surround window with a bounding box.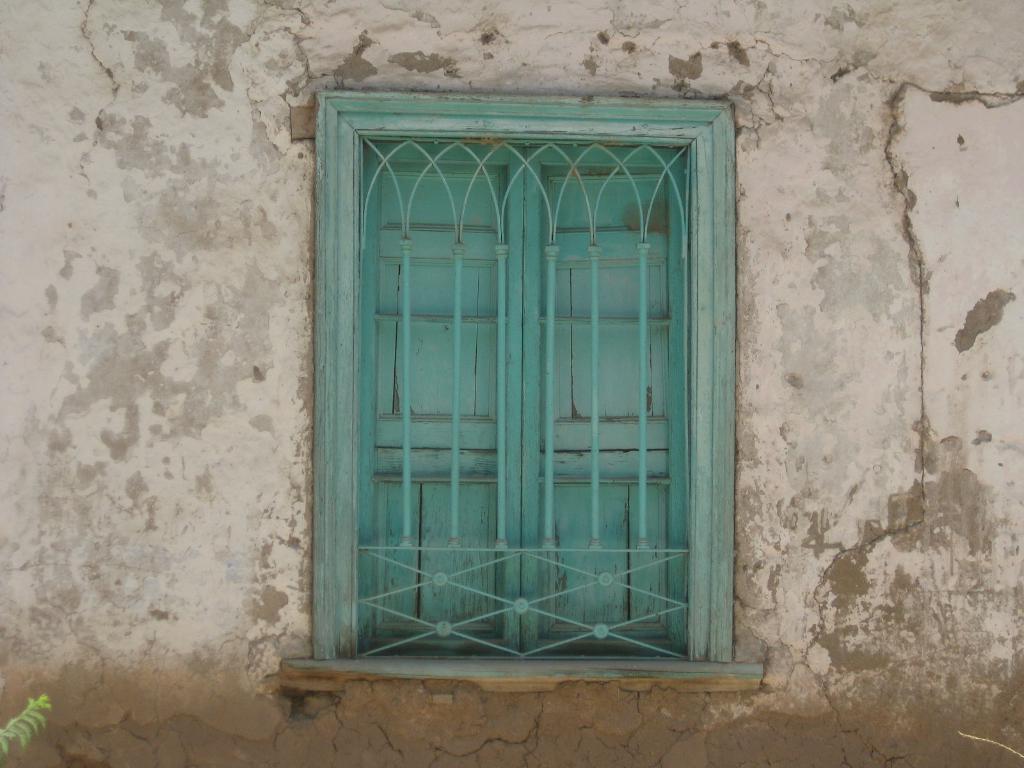
276 93 763 694.
